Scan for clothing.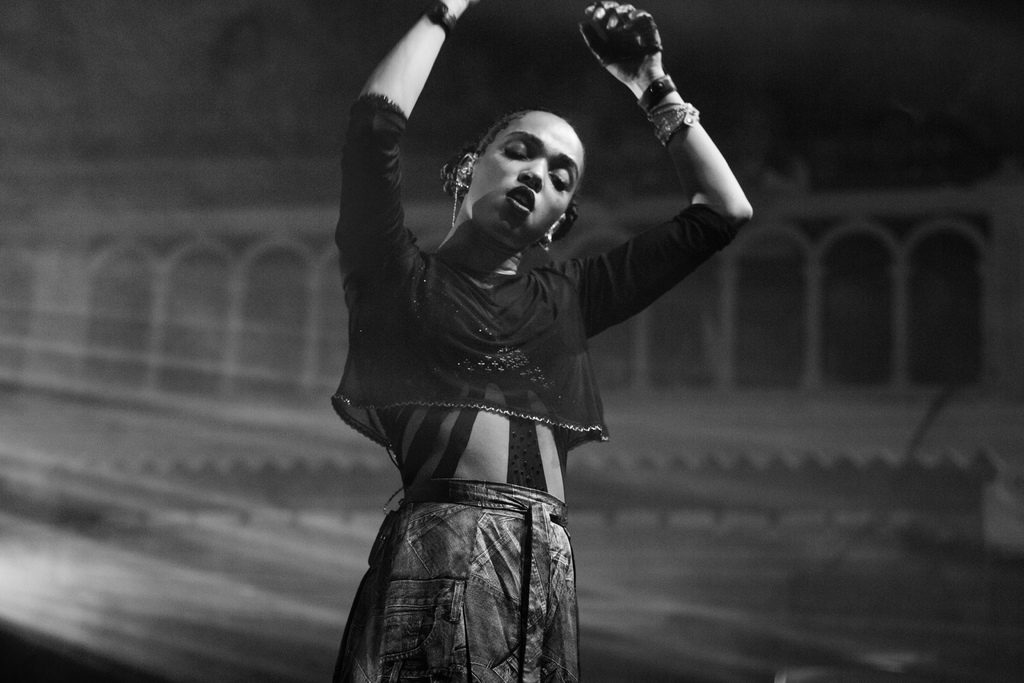
Scan result: [332, 112, 656, 643].
